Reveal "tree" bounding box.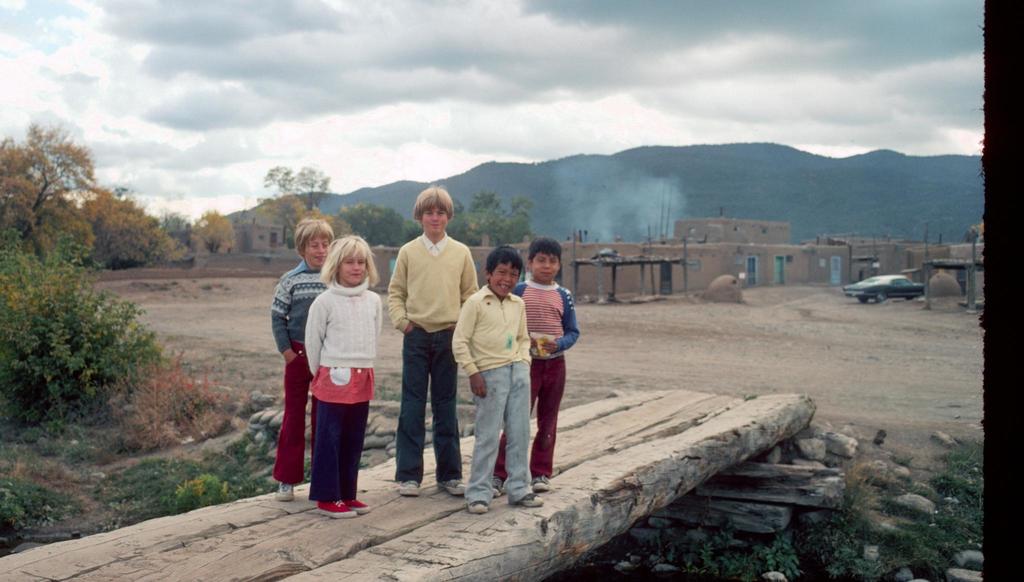
Revealed: pyautogui.locateOnScreen(1, 104, 173, 405).
